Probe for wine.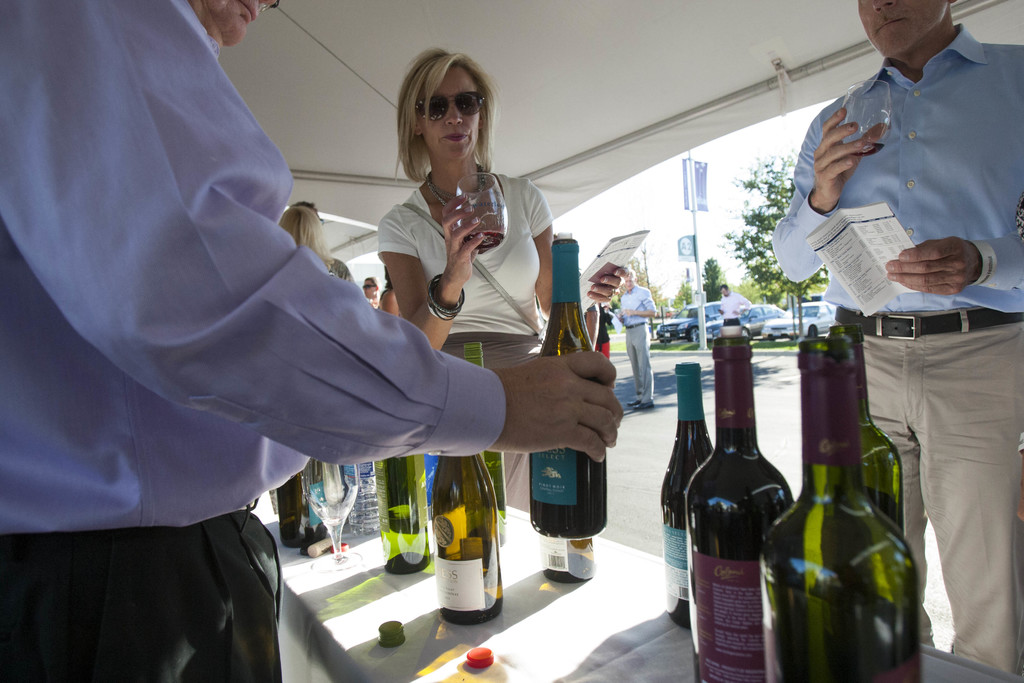
Probe result: <bbox>659, 360, 714, 627</bbox>.
